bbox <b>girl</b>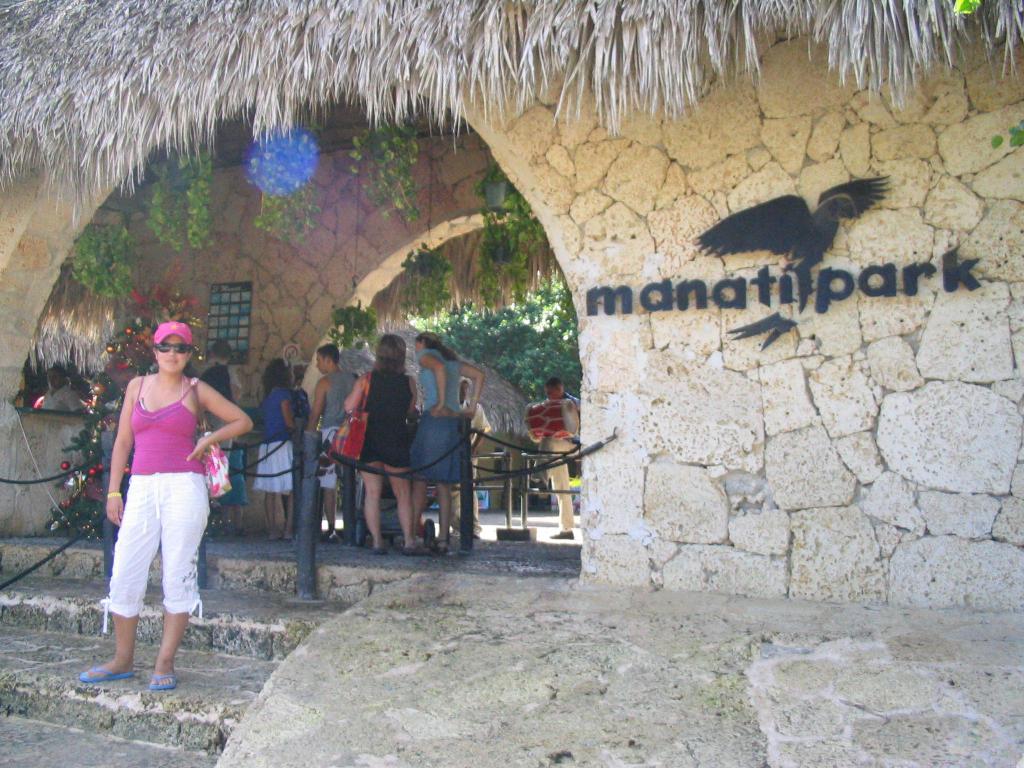
left=335, top=329, right=434, bottom=552
